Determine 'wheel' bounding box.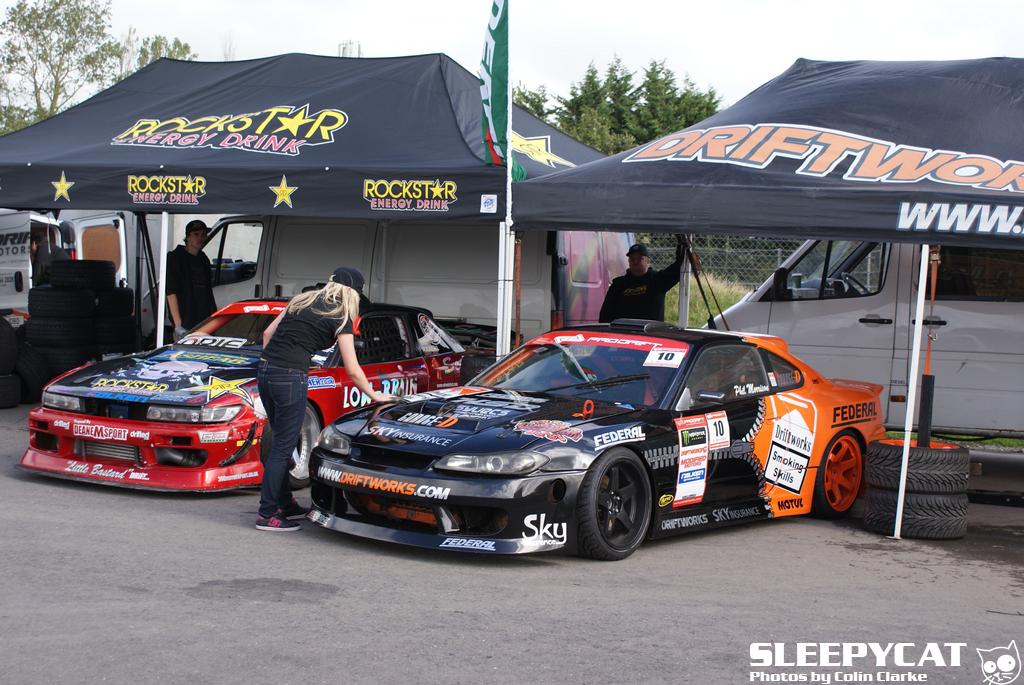
Determined: rect(840, 272, 870, 296).
